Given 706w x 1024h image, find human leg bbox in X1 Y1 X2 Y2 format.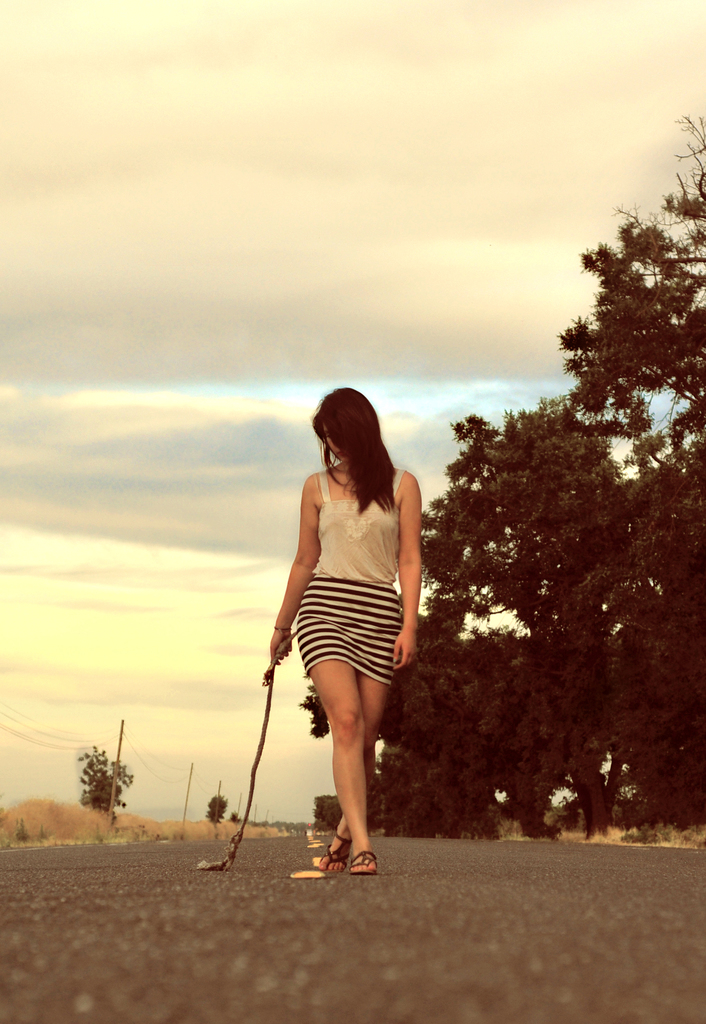
312 588 397 874.
